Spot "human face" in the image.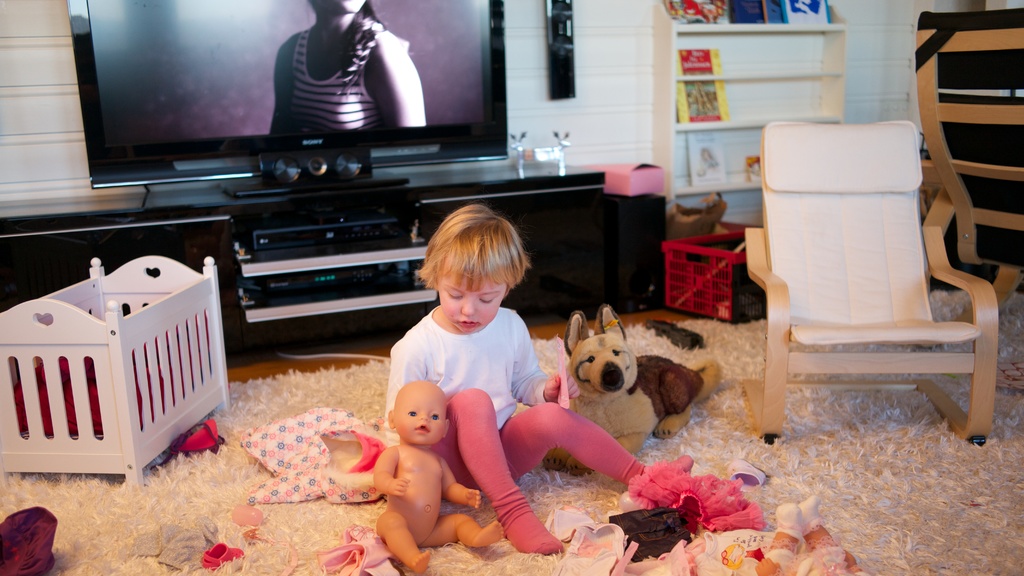
"human face" found at 316, 0, 366, 11.
